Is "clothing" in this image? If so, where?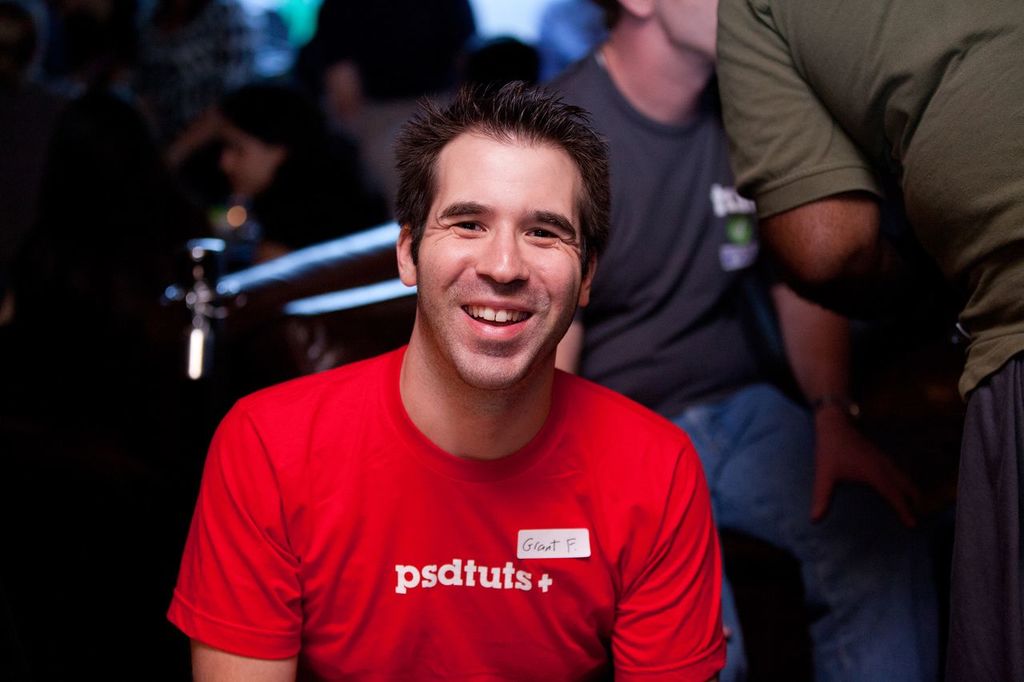
Yes, at [x1=718, y1=0, x2=1023, y2=681].
